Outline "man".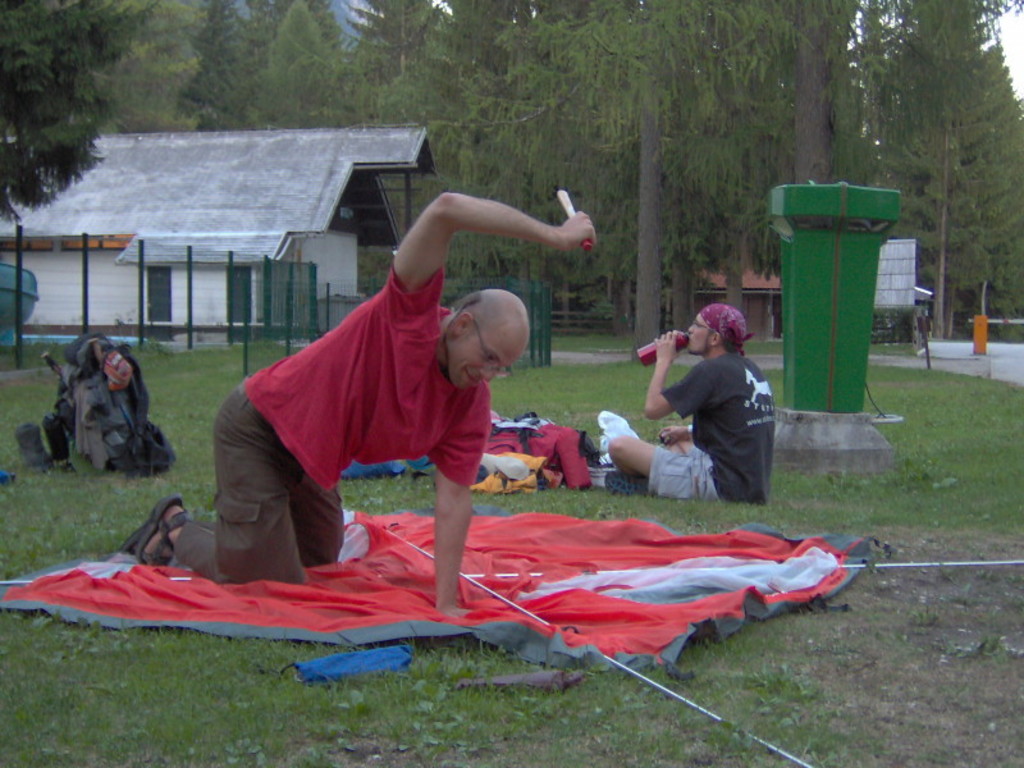
Outline: Rect(595, 296, 776, 508).
